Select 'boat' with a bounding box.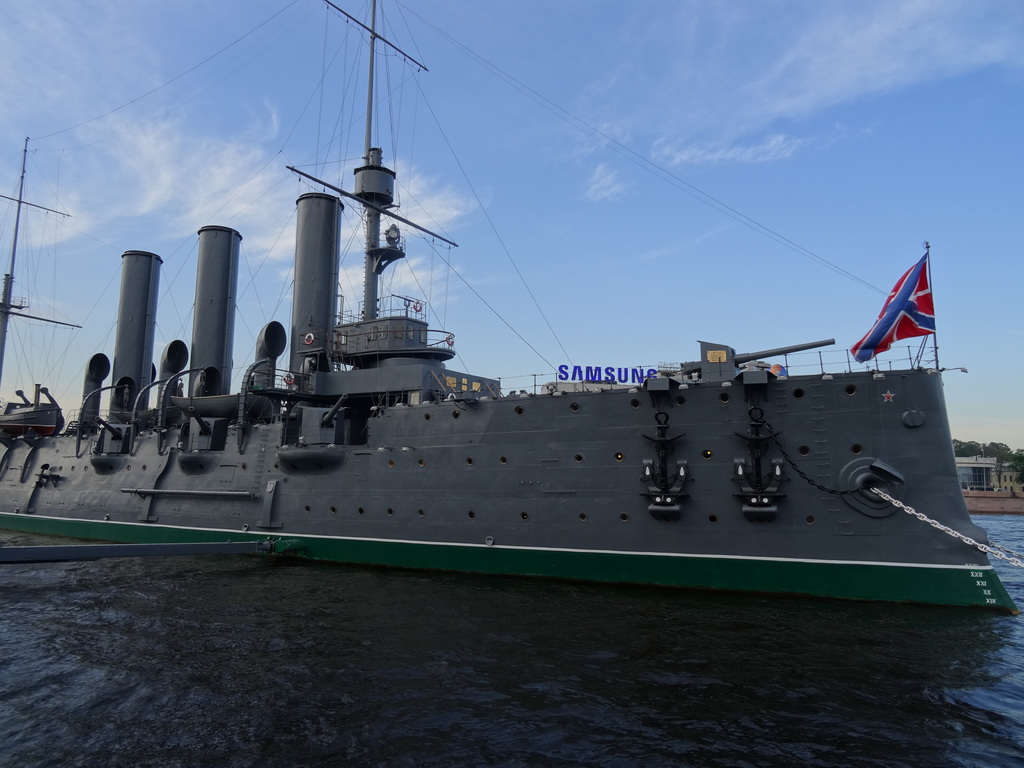
box(0, 0, 1019, 612).
